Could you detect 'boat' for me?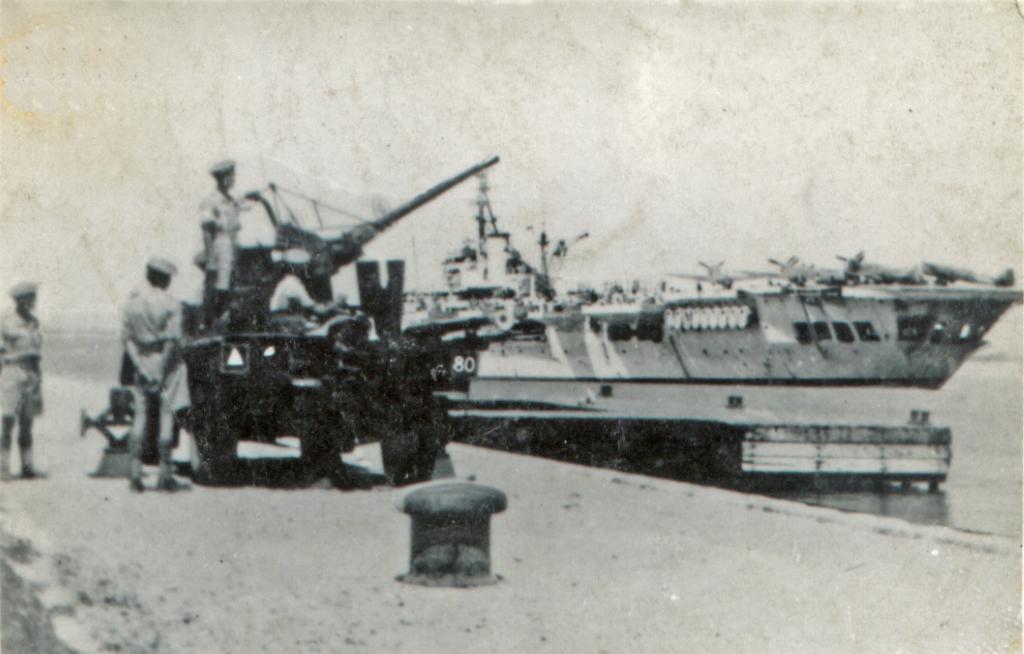
Detection result: 313 165 1011 447.
